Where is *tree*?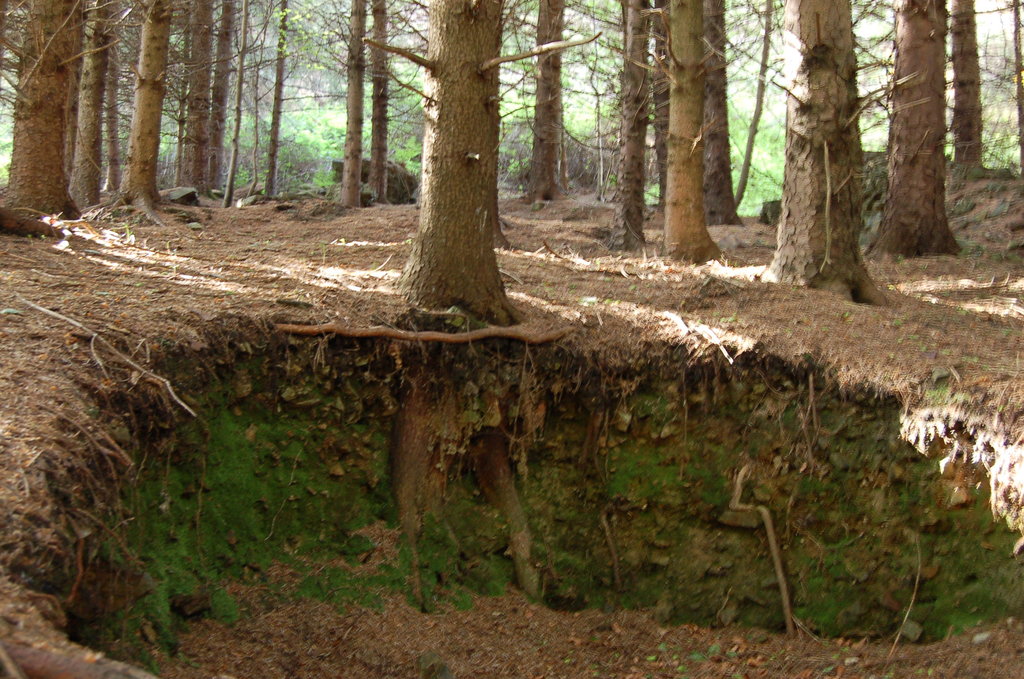
204, 0, 235, 192.
